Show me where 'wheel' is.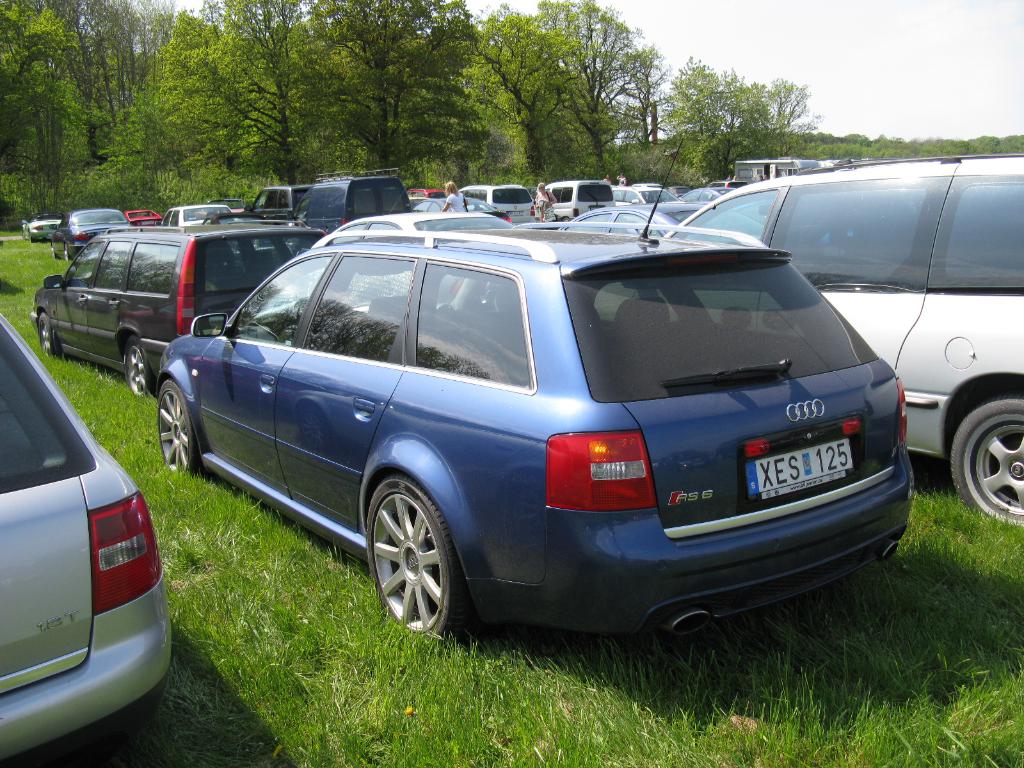
'wheel' is at <bbox>38, 309, 54, 360</bbox>.
